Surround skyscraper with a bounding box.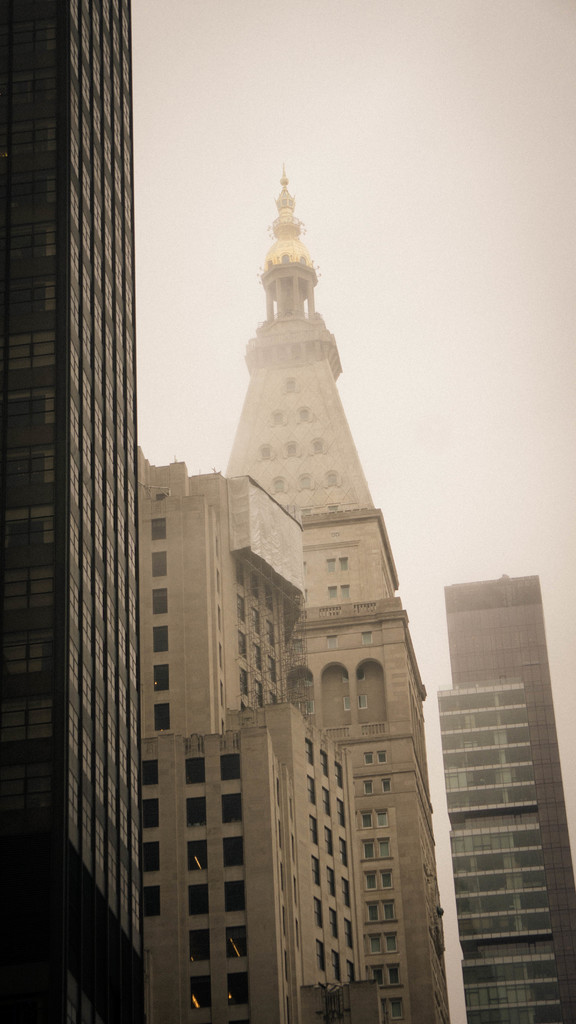
box=[214, 162, 455, 1011].
